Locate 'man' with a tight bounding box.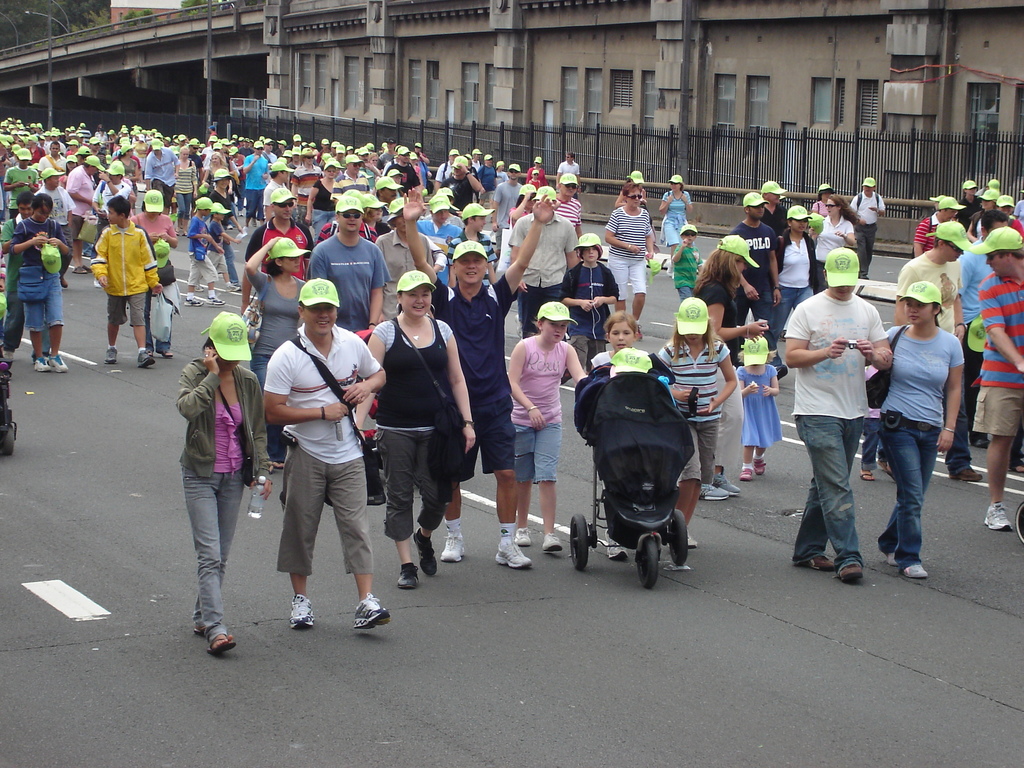
crop(0, 191, 54, 365).
